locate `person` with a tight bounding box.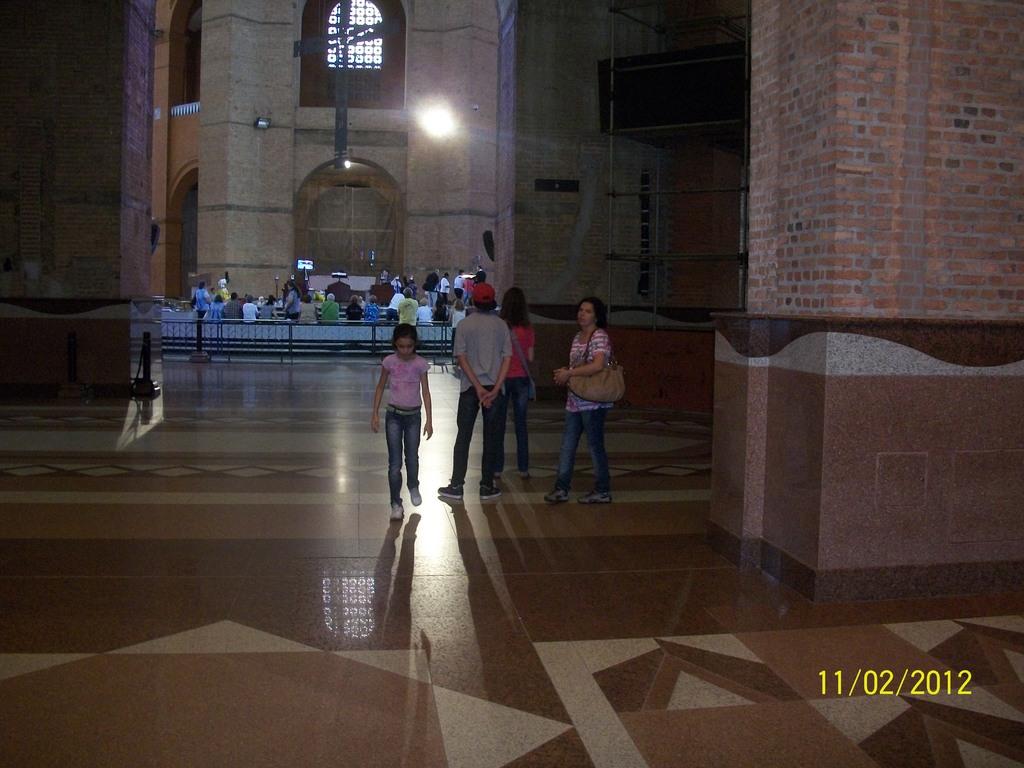
left=193, top=277, right=210, bottom=305.
